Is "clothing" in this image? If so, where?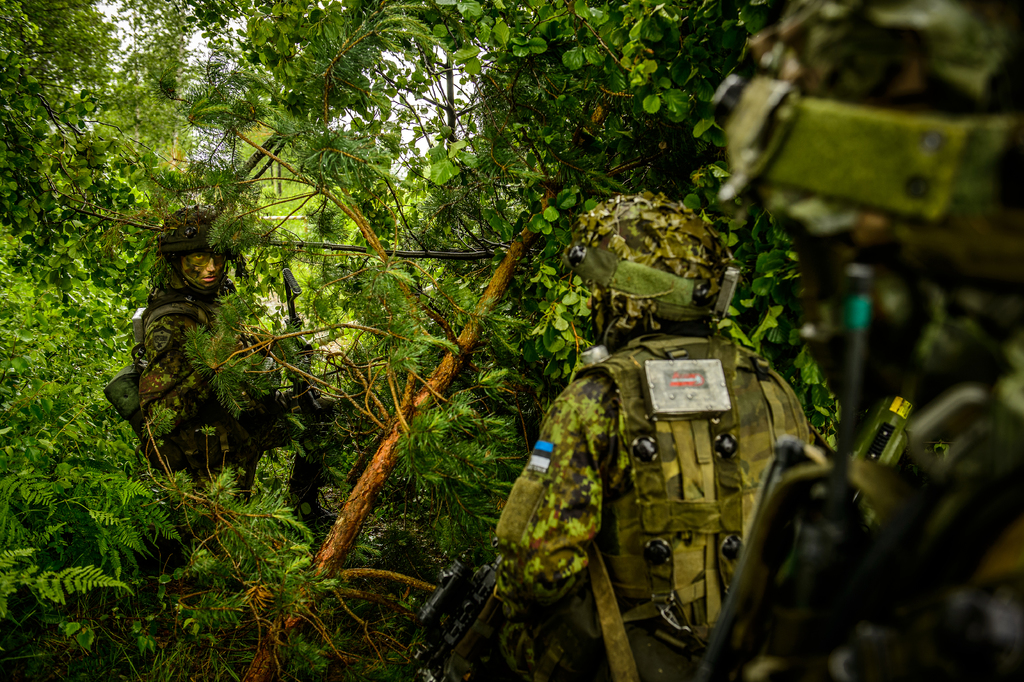
Yes, at box=[691, 257, 1023, 681].
